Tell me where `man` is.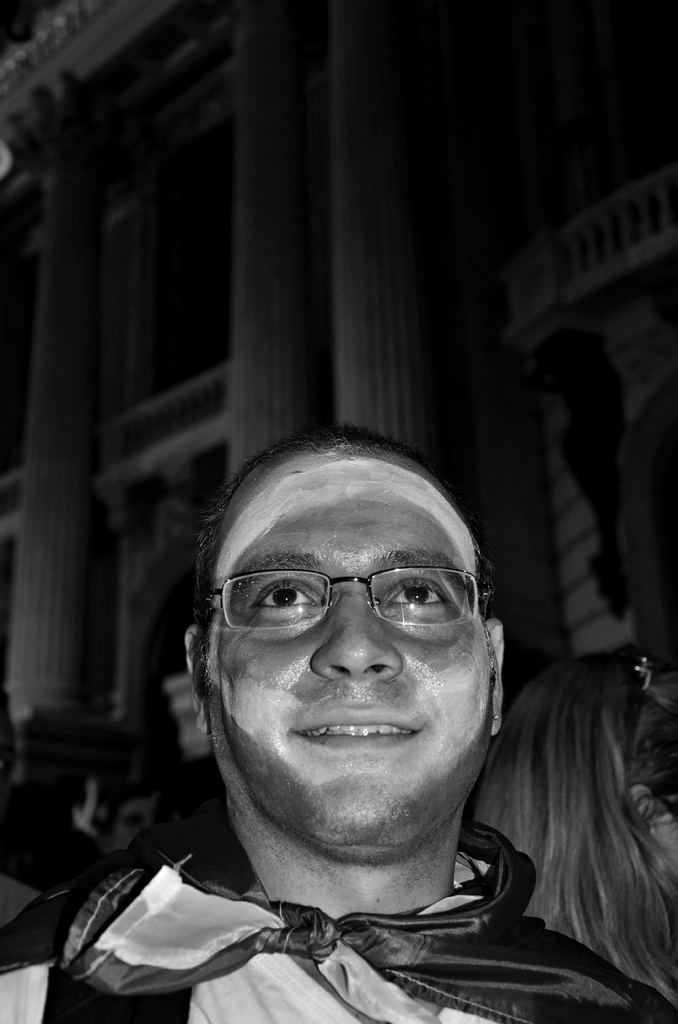
`man` is at 0, 417, 677, 1023.
